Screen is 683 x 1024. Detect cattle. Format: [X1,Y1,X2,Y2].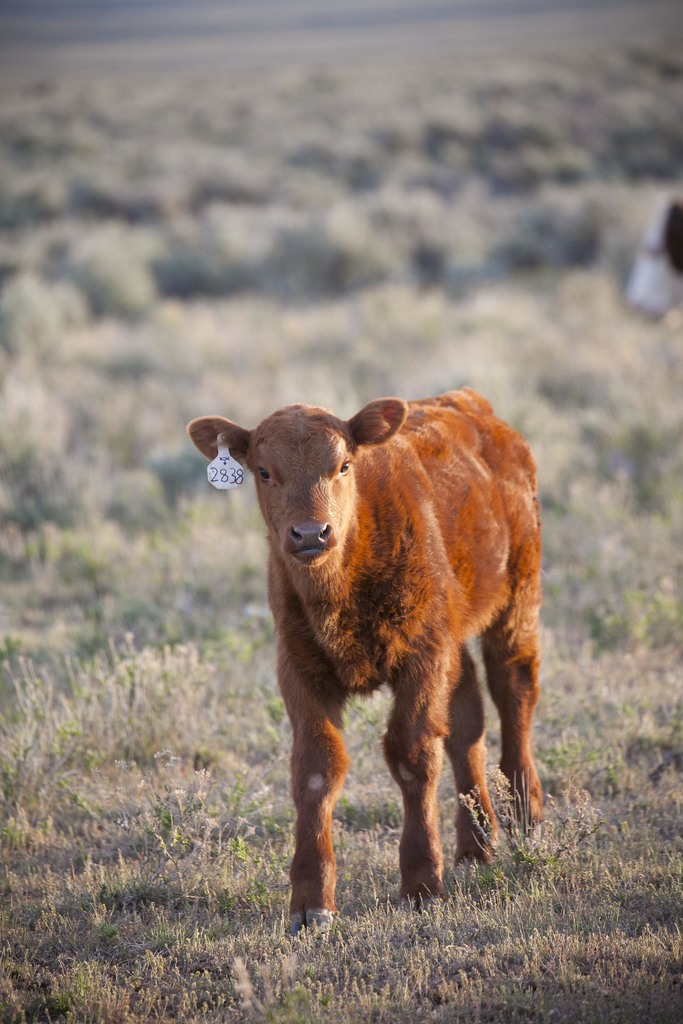
[628,195,682,316].
